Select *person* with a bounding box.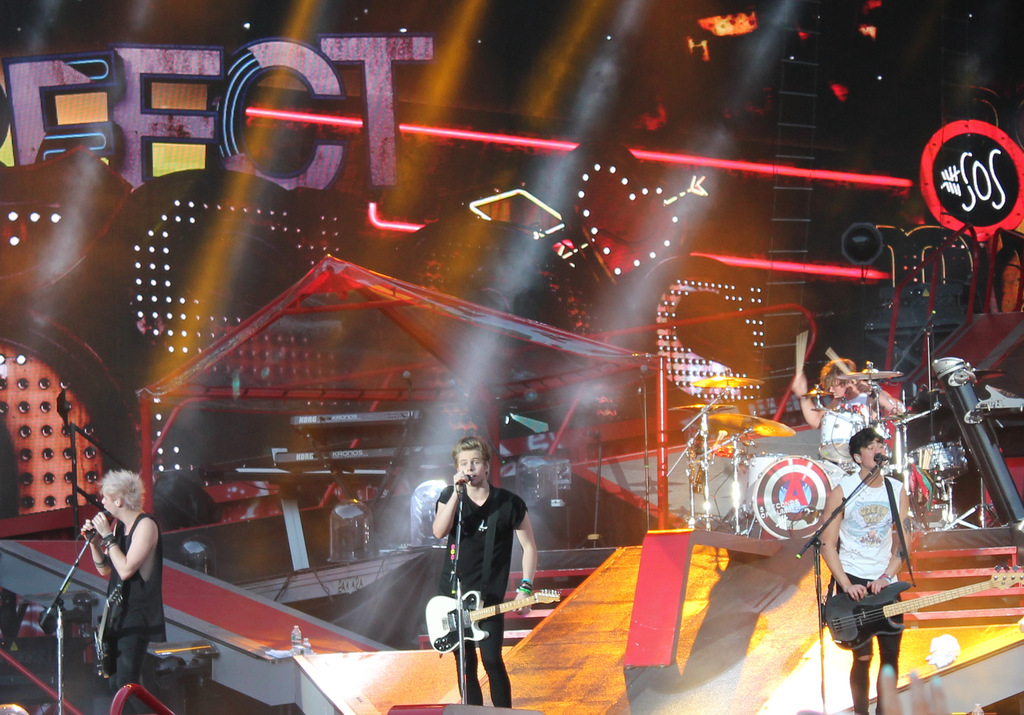
bbox(780, 346, 904, 460).
